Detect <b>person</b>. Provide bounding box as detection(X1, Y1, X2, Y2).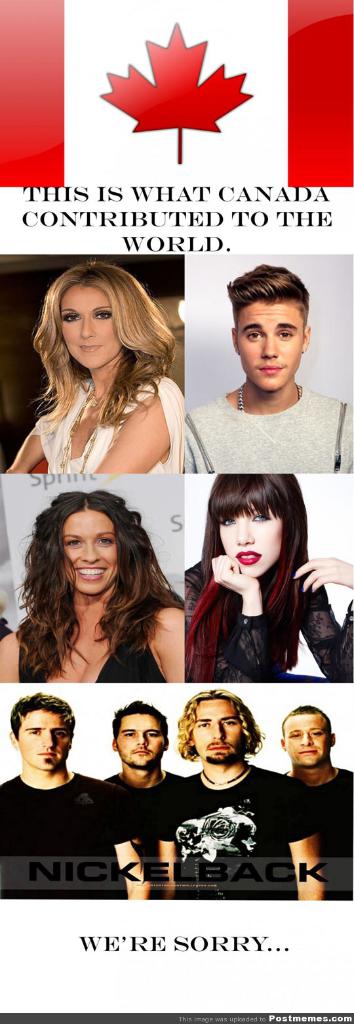
detection(0, 695, 155, 896).
